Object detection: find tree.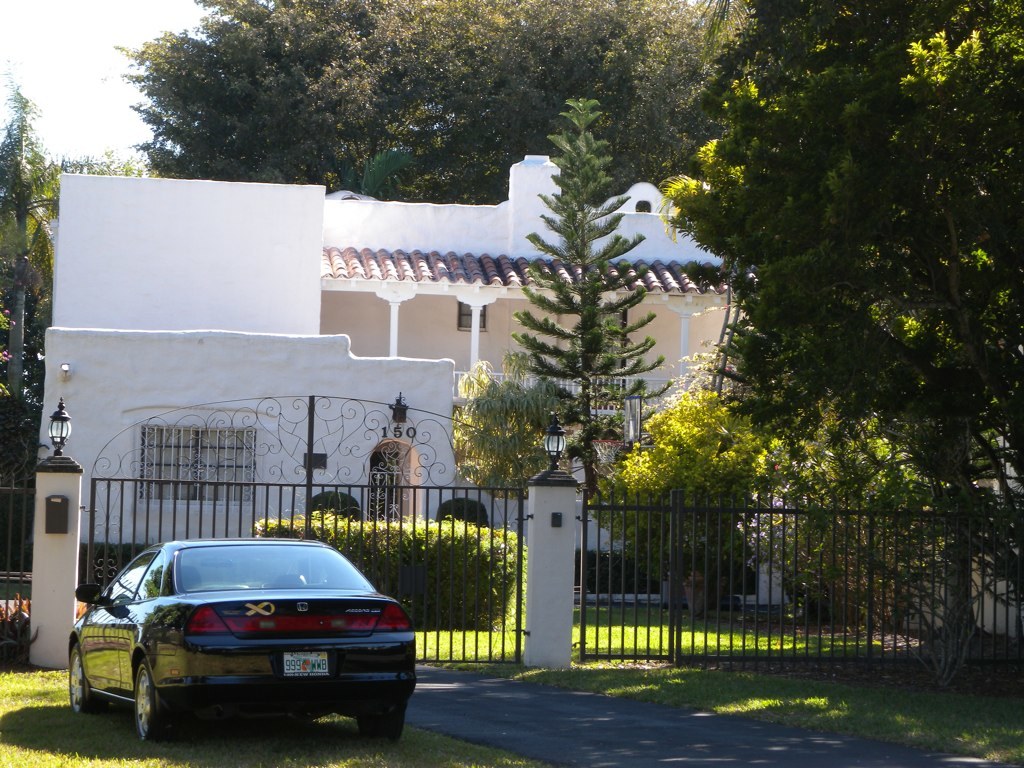
<box>112,0,407,191</box>.
